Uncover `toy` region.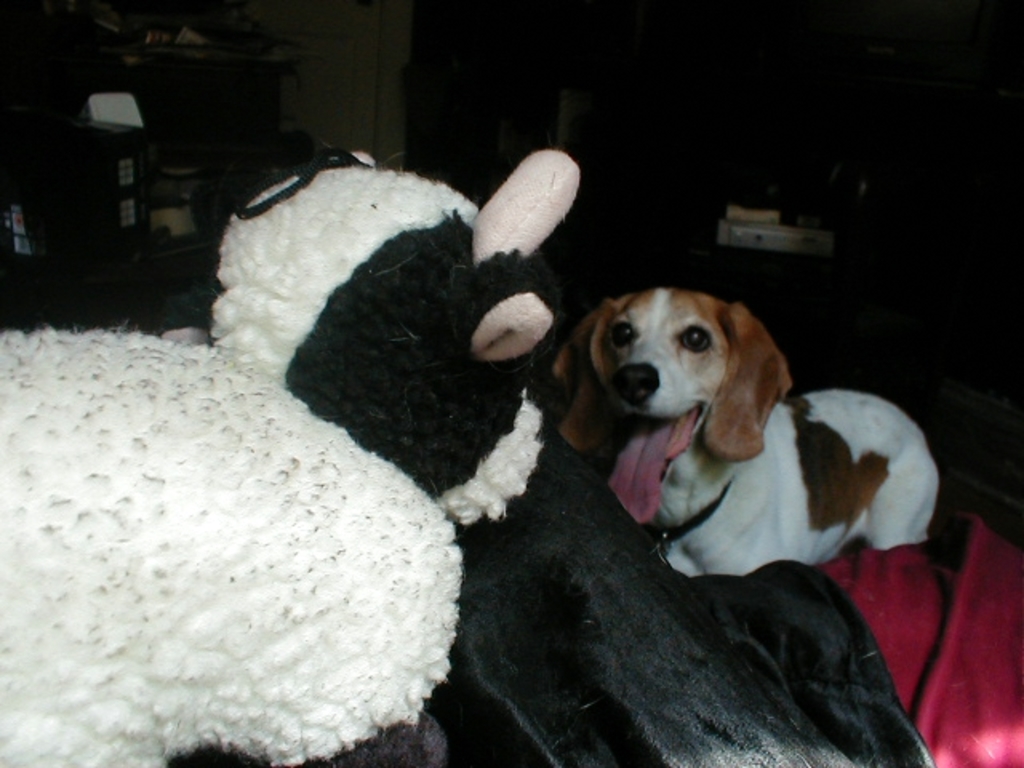
Uncovered: bbox(0, 155, 579, 766).
